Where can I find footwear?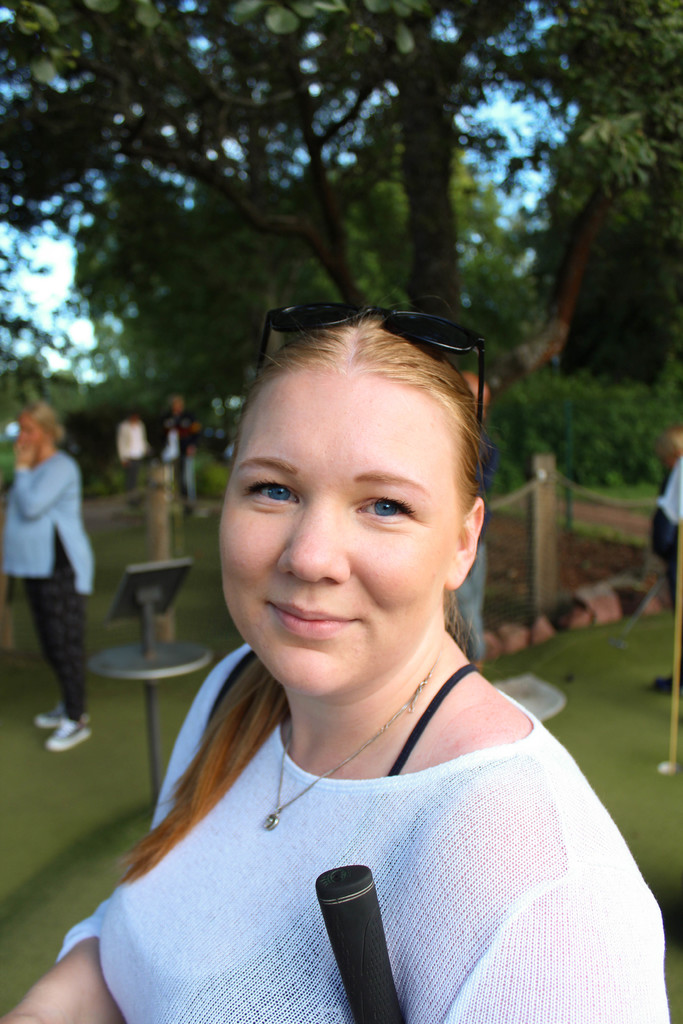
You can find it at detection(41, 714, 102, 756).
